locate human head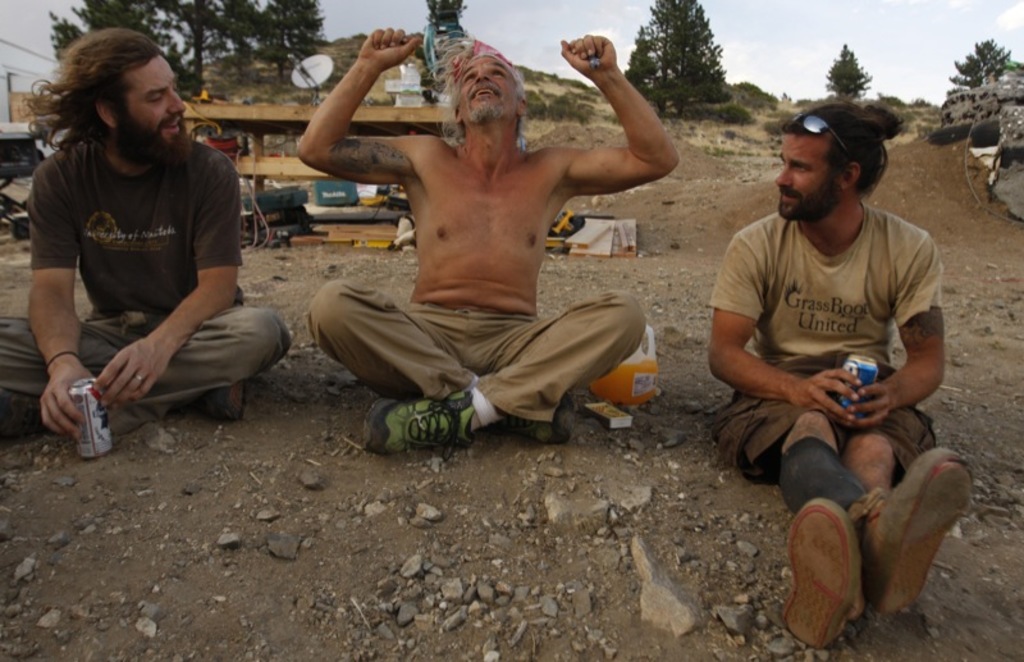
Rect(64, 33, 188, 164)
